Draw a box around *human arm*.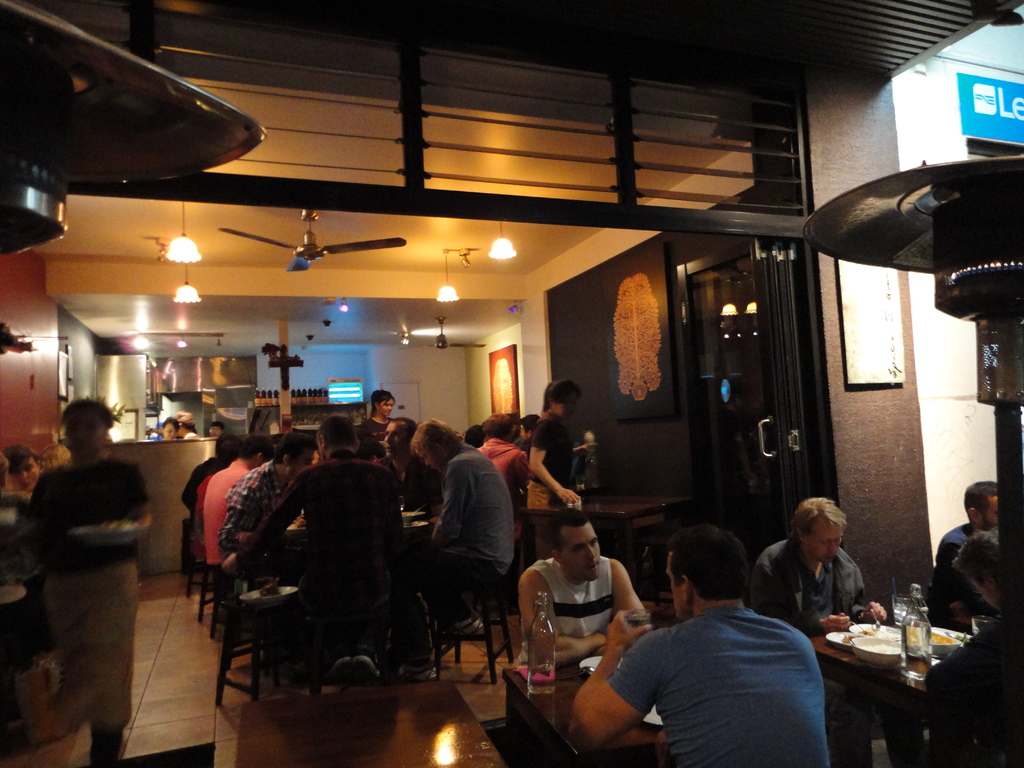
crop(932, 536, 1007, 638).
